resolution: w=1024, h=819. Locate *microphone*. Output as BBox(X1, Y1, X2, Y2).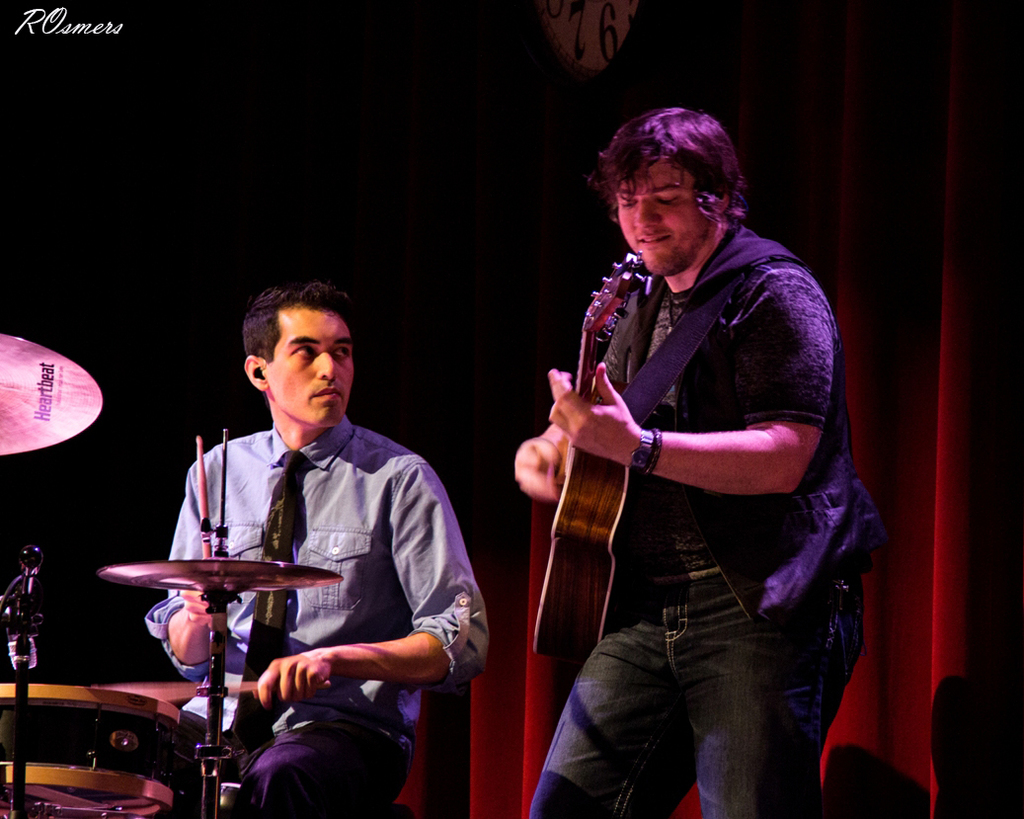
BBox(0, 581, 39, 675).
